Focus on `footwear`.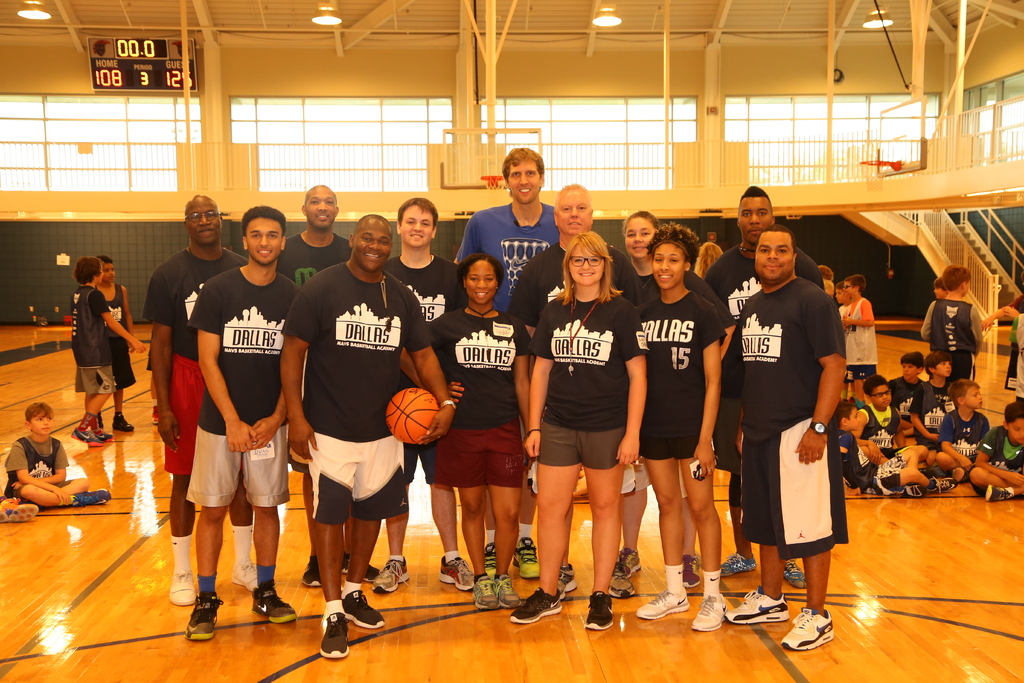
Focused at (x1=900, y1=486, x2=925, y2=500).
